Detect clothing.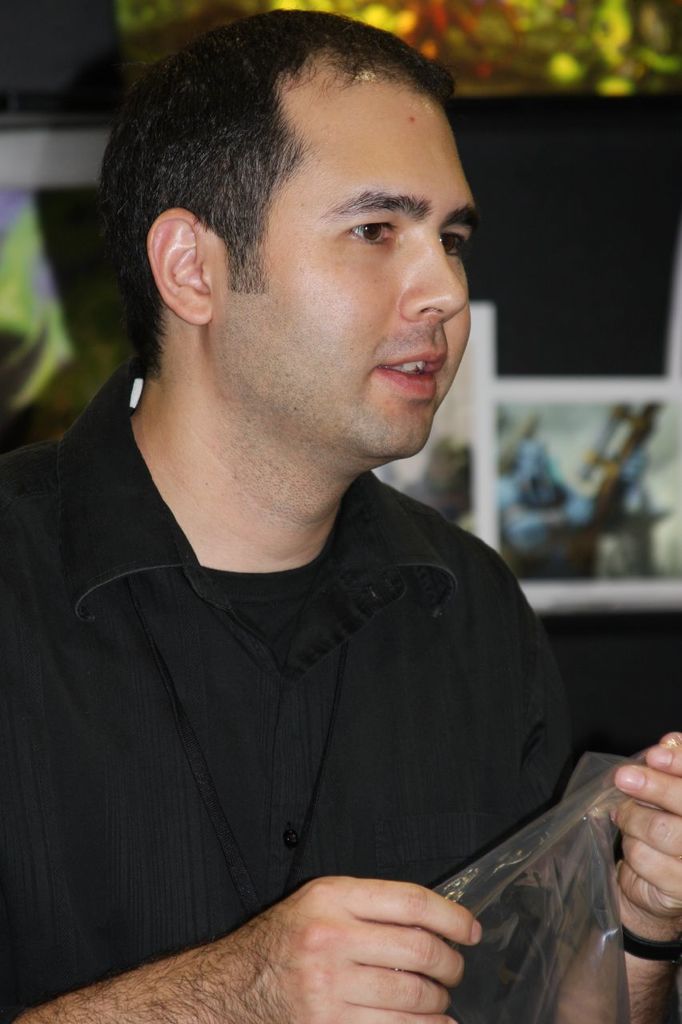
Detected at [left=0, top=365, right=594, bottom=1023].
